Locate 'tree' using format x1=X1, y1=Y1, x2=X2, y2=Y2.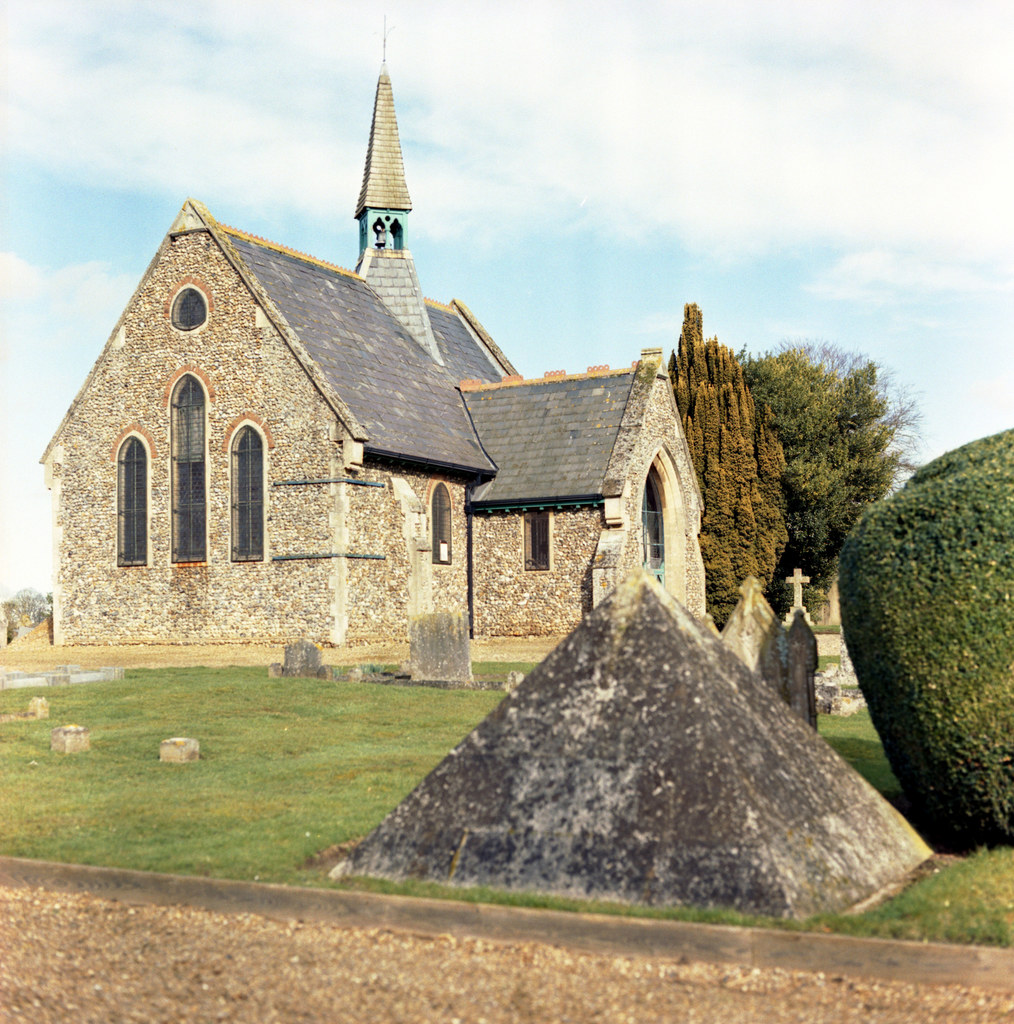
x1=739, y1=351, x2=899, y2=604.
